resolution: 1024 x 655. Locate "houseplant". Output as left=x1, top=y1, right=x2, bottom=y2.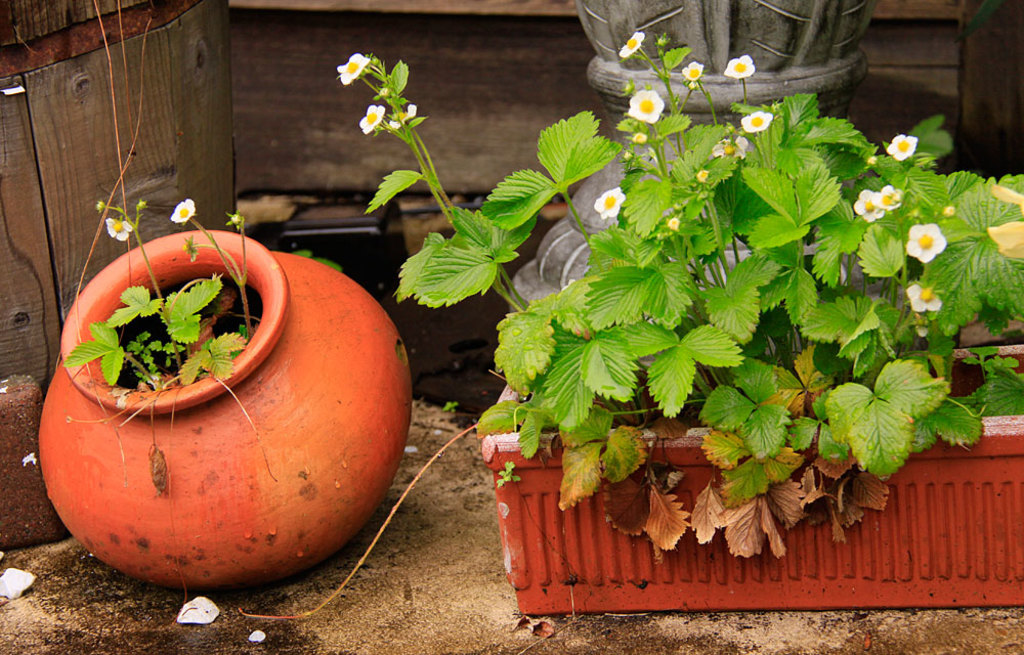
left=37, top=184, right=414, bottom=604.
